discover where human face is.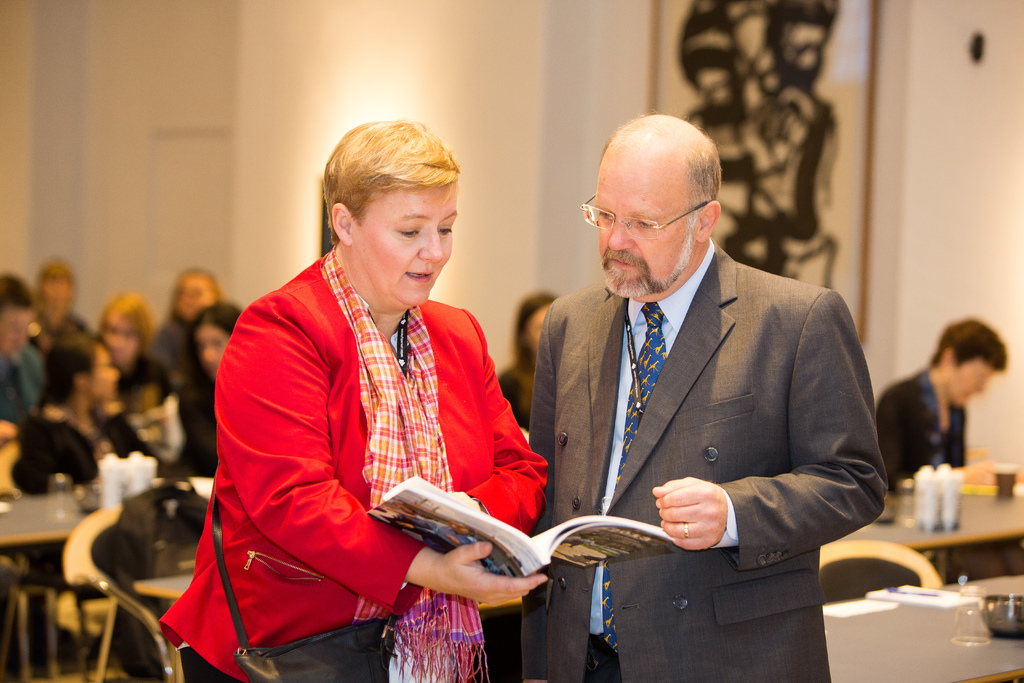
Discovered at select_region(527, 307, 550, 347).
